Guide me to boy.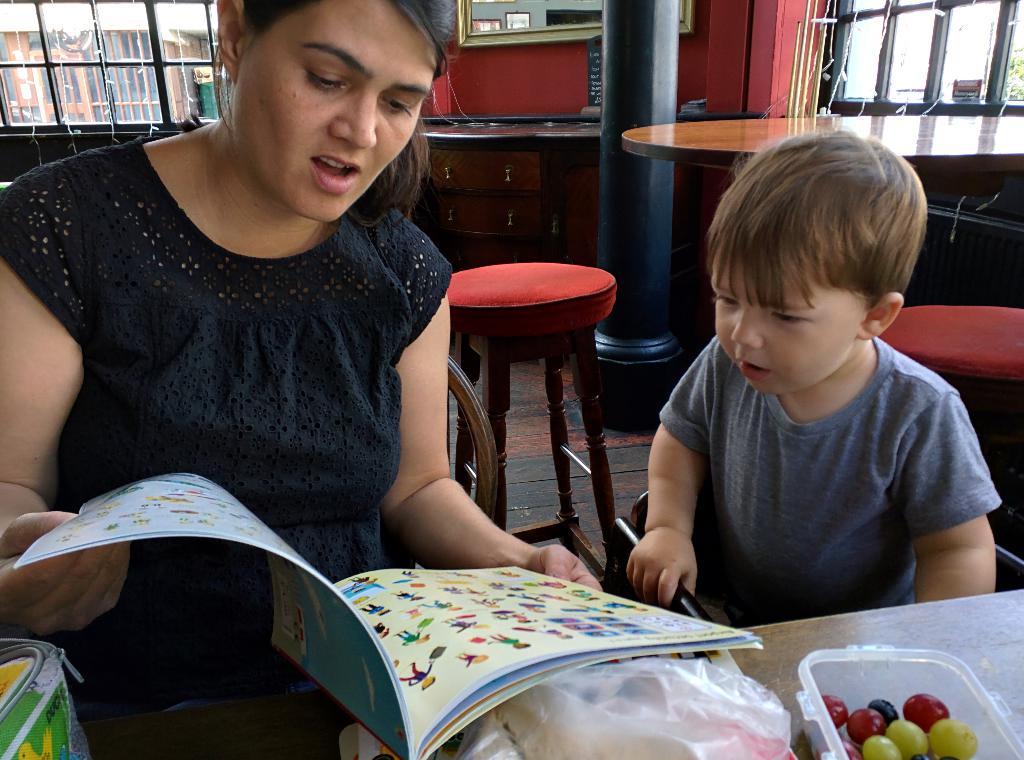
Guidance: region(618, 105, 992, 645).
